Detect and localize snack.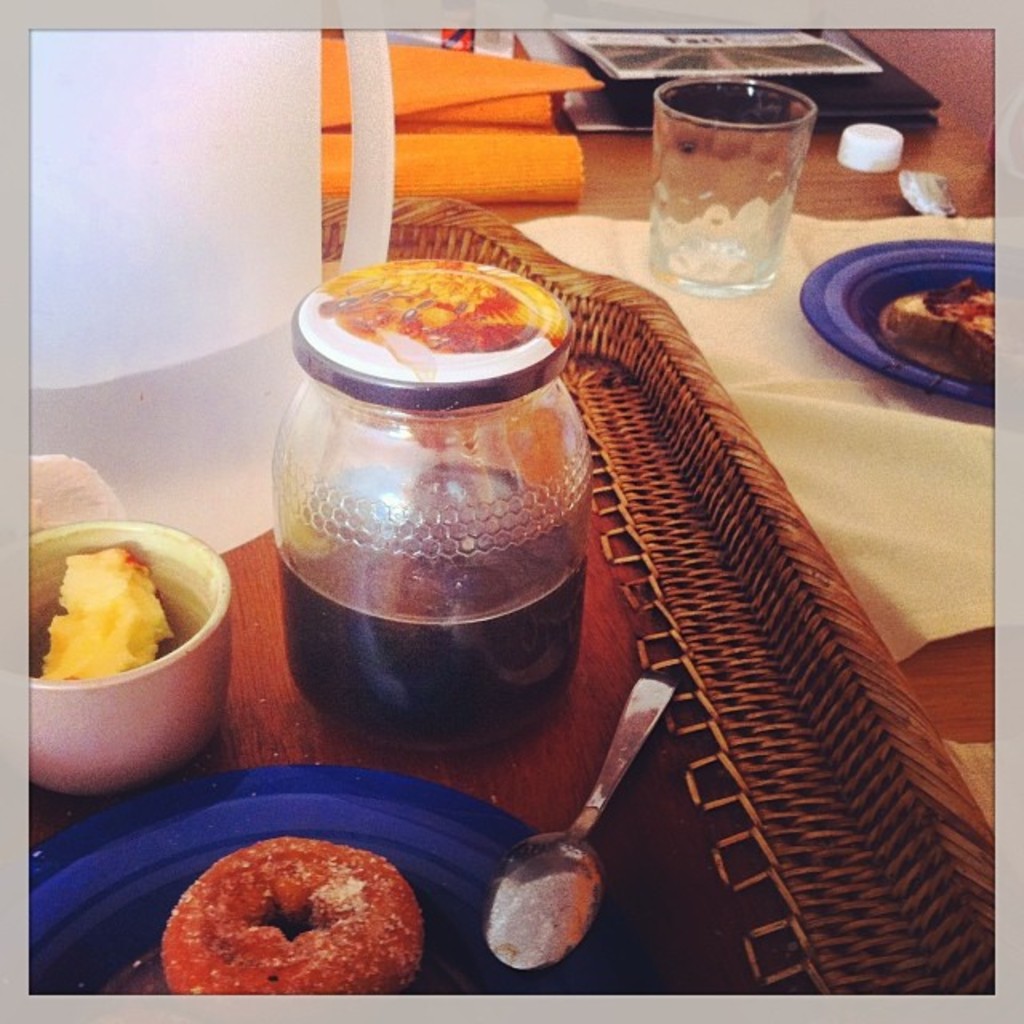
Localized at [left=134, top=840, right=430, bottom=995].
